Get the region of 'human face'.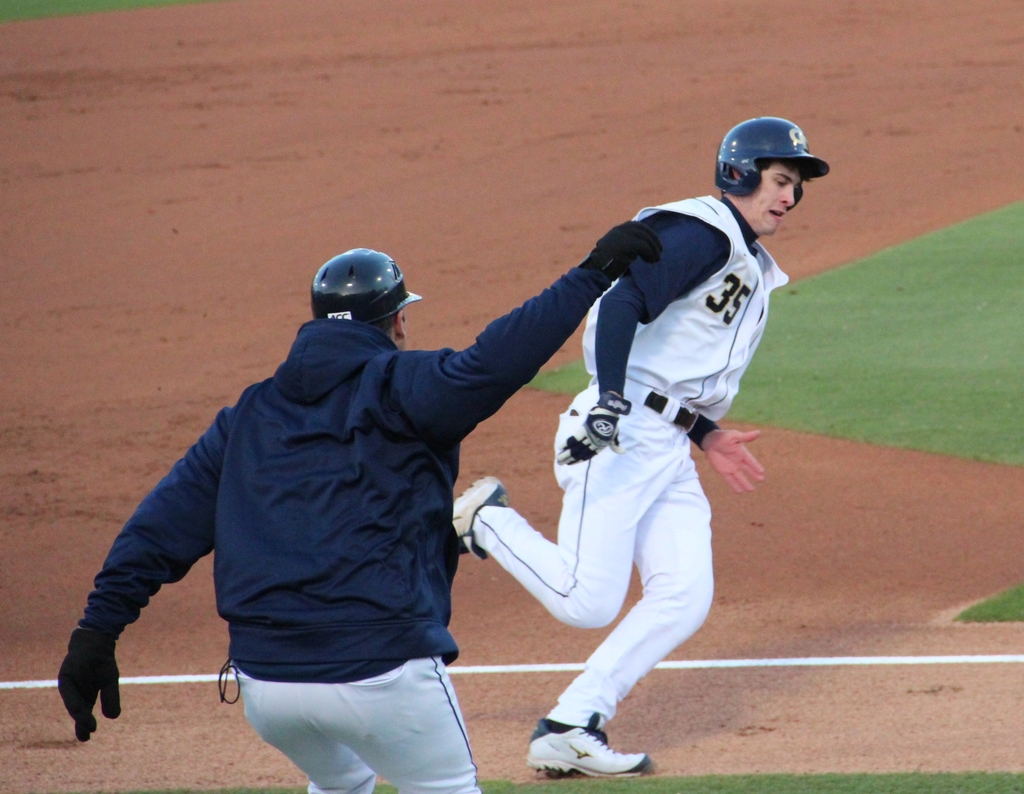
bbox=(745, 167, 798, 232).
